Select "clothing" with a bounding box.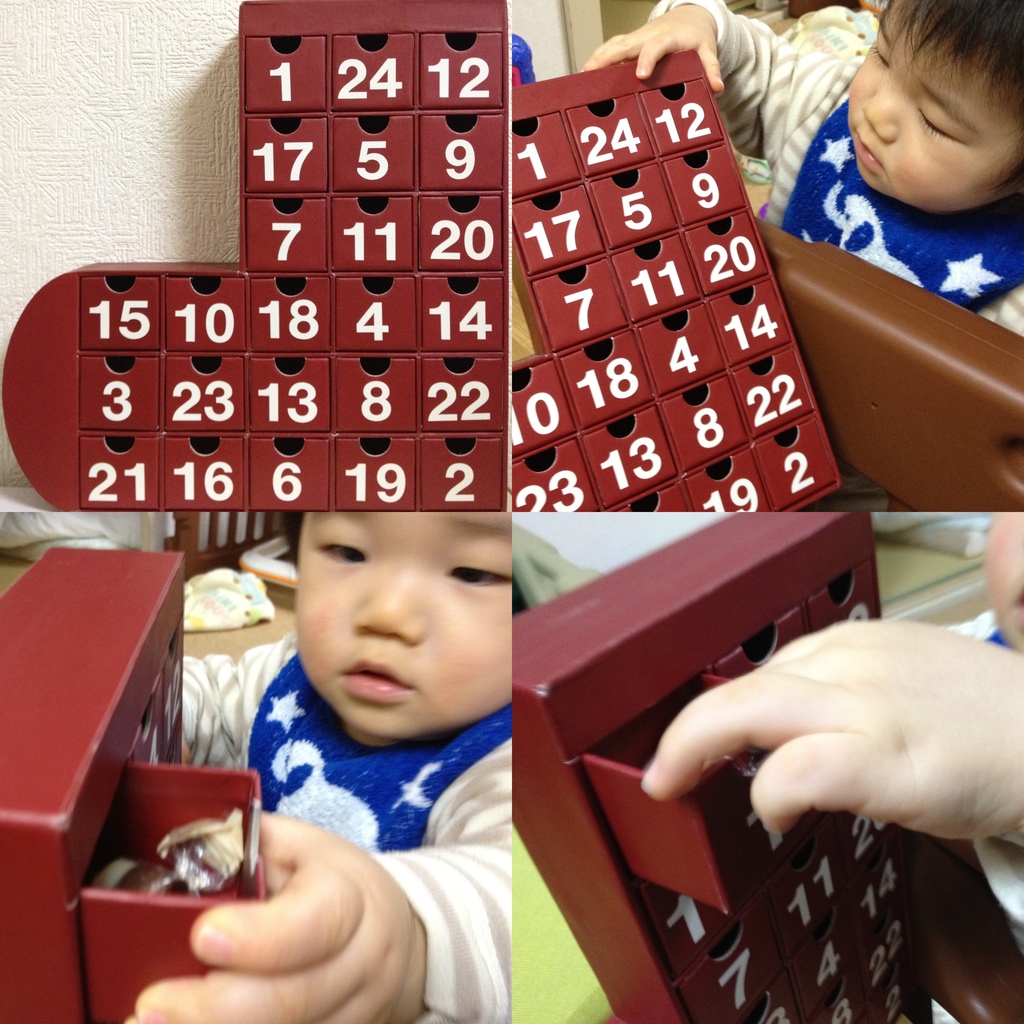
crop(949, 614, 1023, 939).
